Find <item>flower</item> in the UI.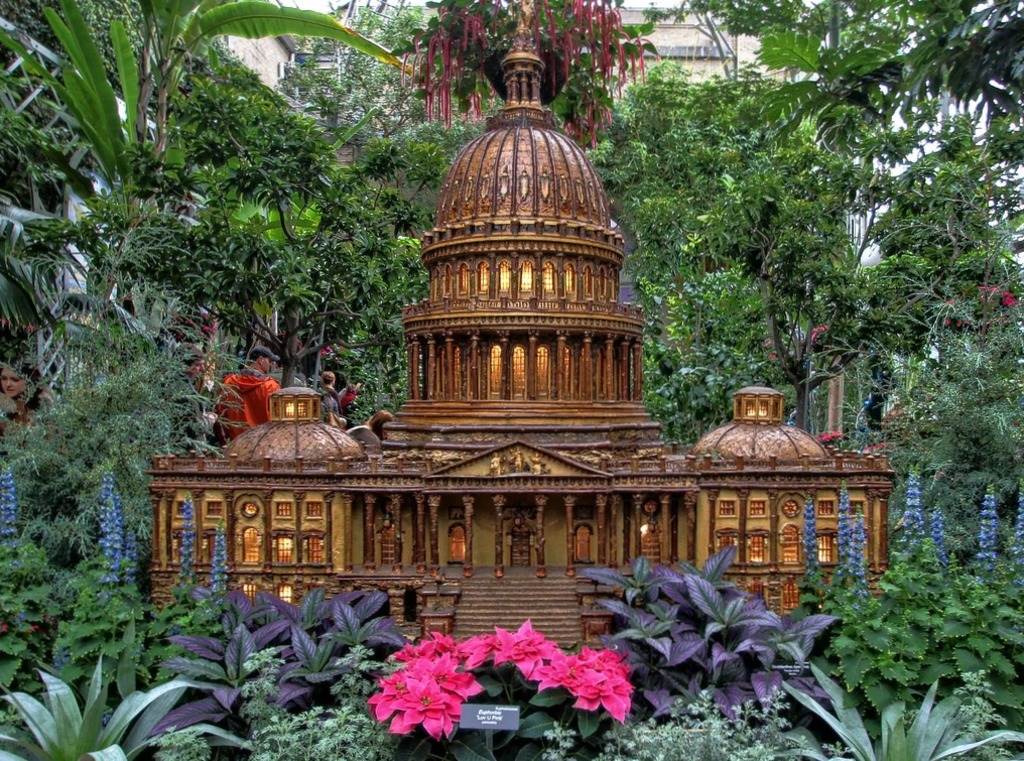
UI element at x1=982, y1=489, x2=998, y2=566.
